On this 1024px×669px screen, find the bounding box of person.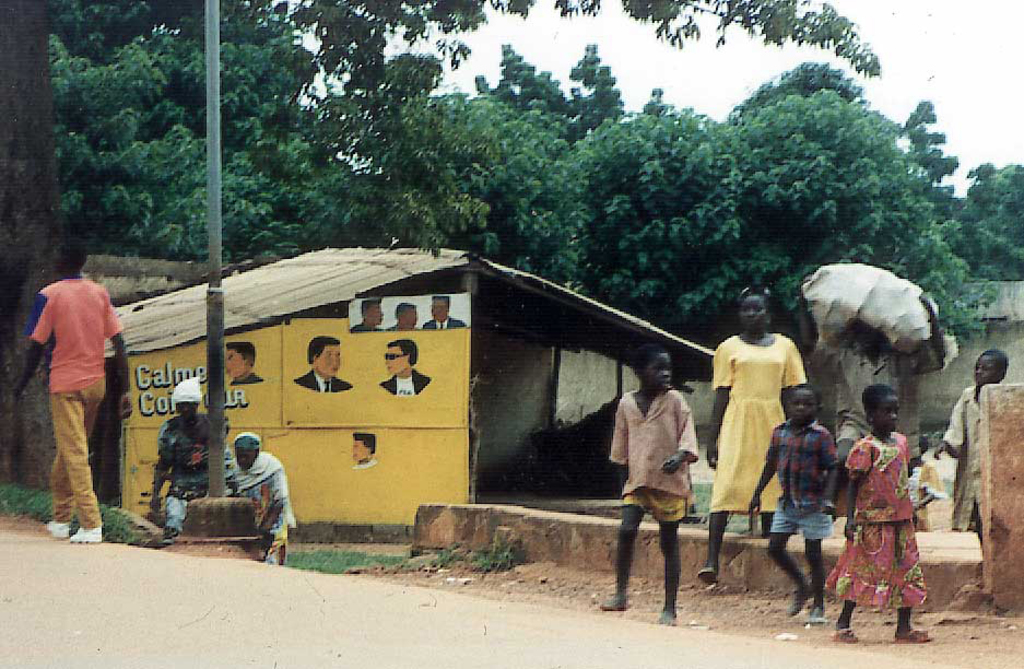
Bounding box: 345/432/378/469.
